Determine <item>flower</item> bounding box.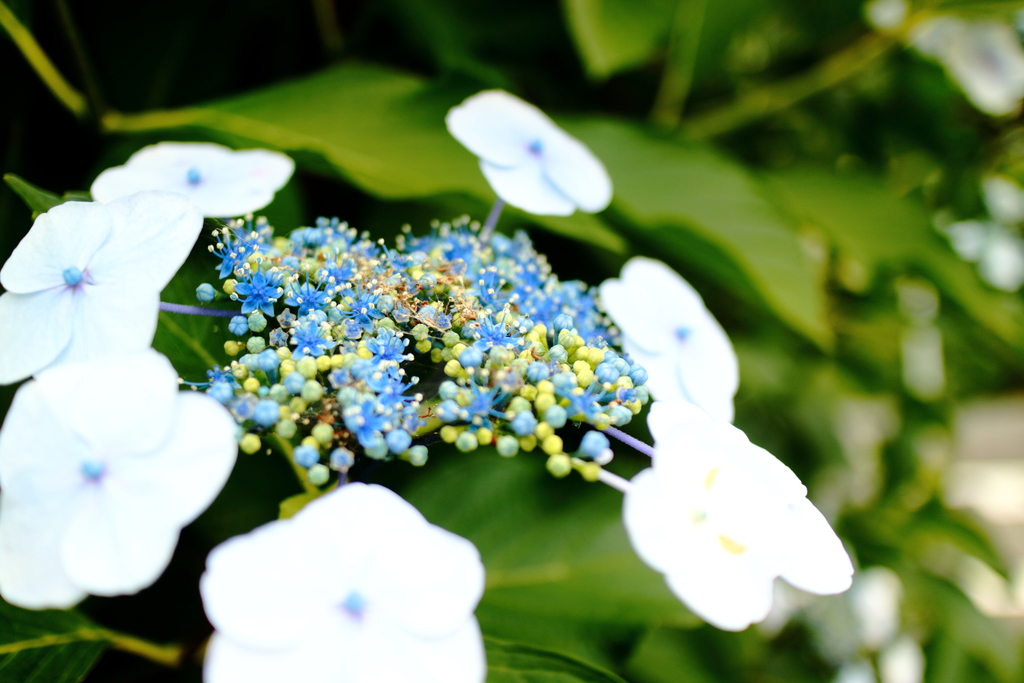
Determined: [447, 89, 614, 216].
